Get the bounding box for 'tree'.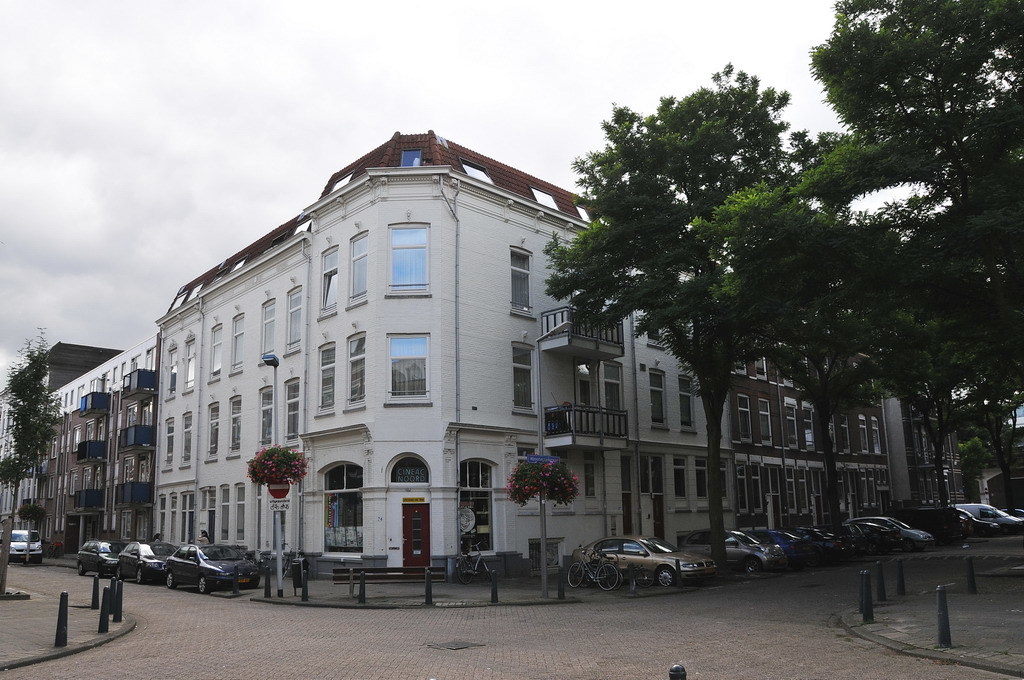
(x1=3, y1=320, x2=62, y2=486).
